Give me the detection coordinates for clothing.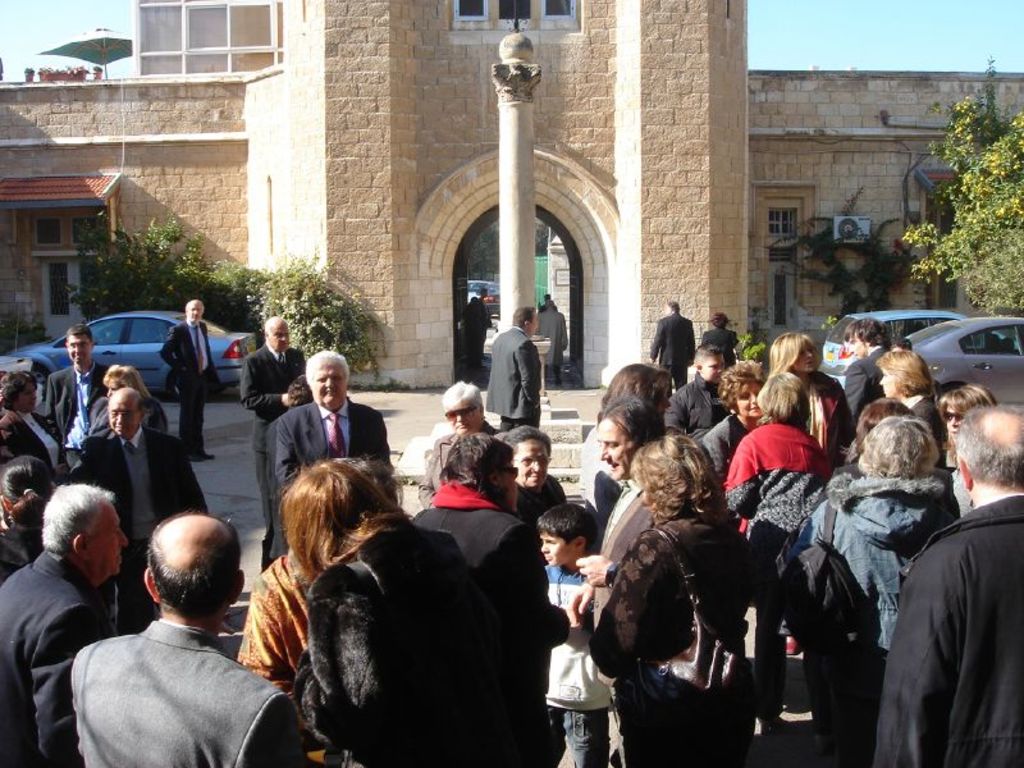
box(864, 489, 1023, 767).
